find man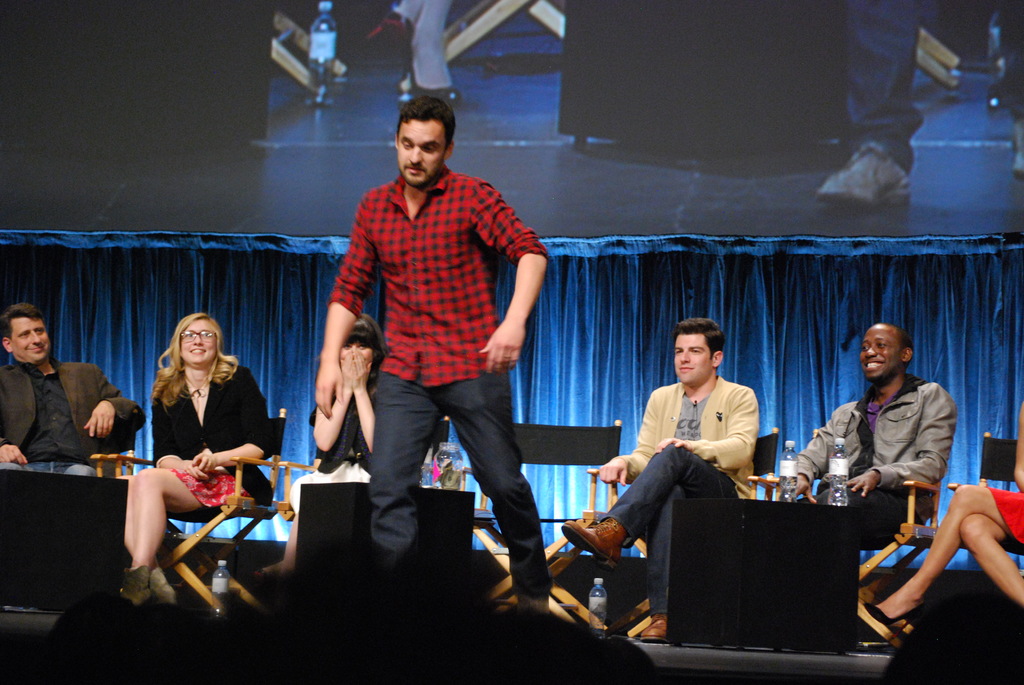
BBox(543, 317, 744, 661)
